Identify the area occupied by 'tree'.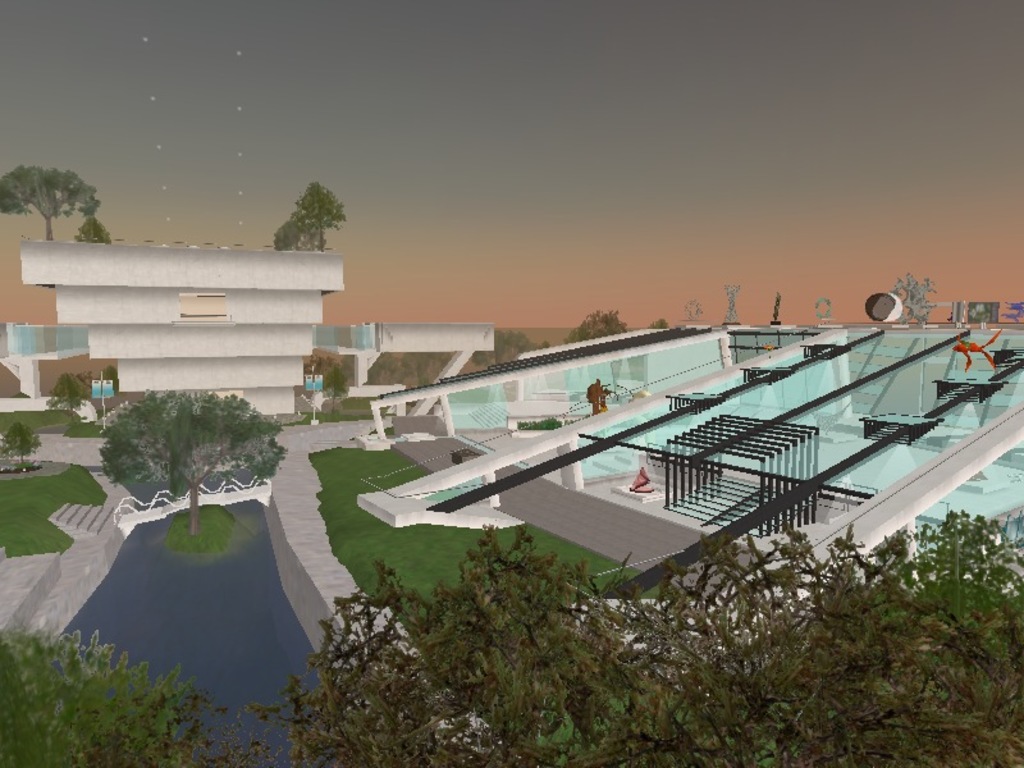
Area: {"left": 46, "top": 372, "right": 90, "bottom": 410}.
